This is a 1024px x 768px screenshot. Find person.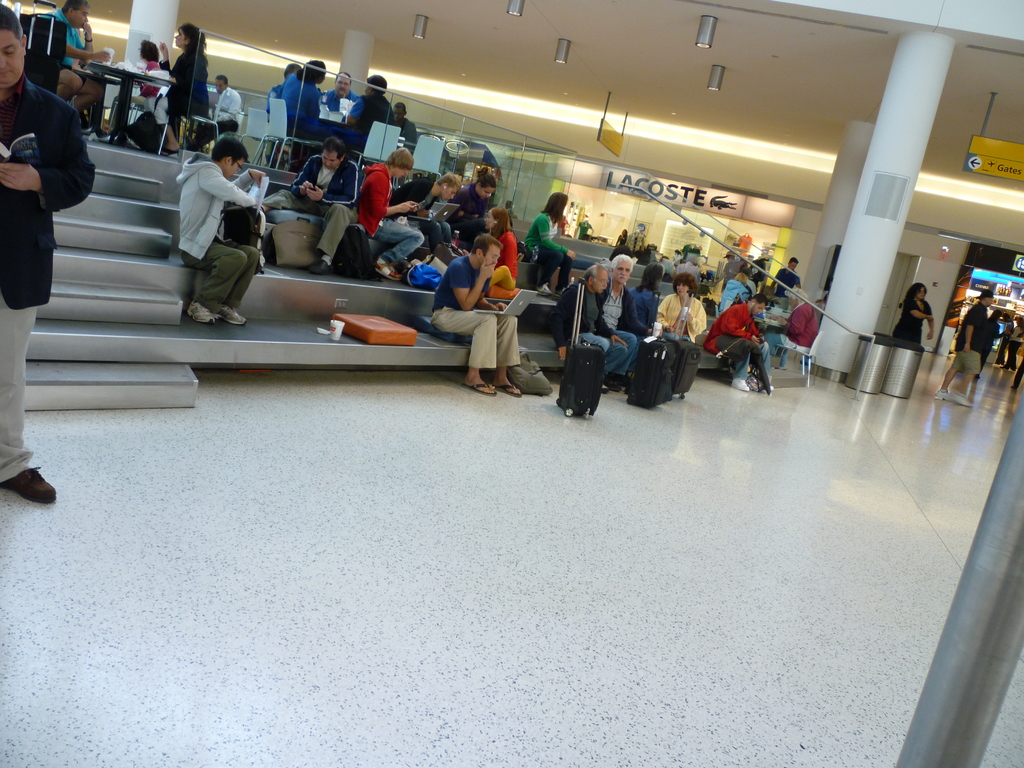
Bounding box: detection(426, 233, 529, 401).
